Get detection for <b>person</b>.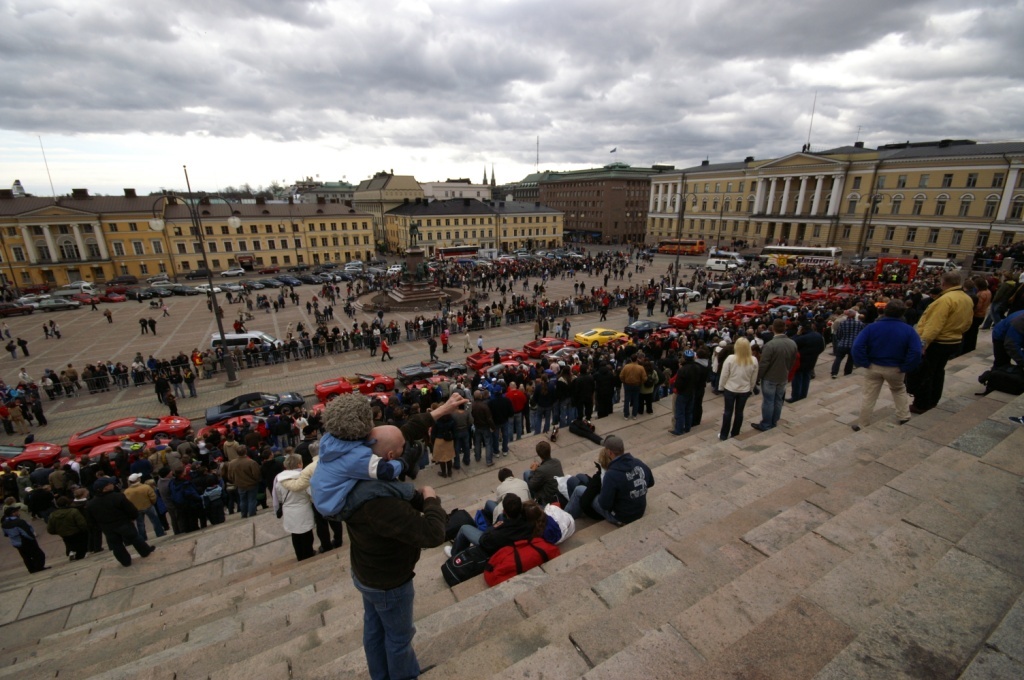
Detection: pyautogui.locateOnScreen(64, 361, 77, 389).
